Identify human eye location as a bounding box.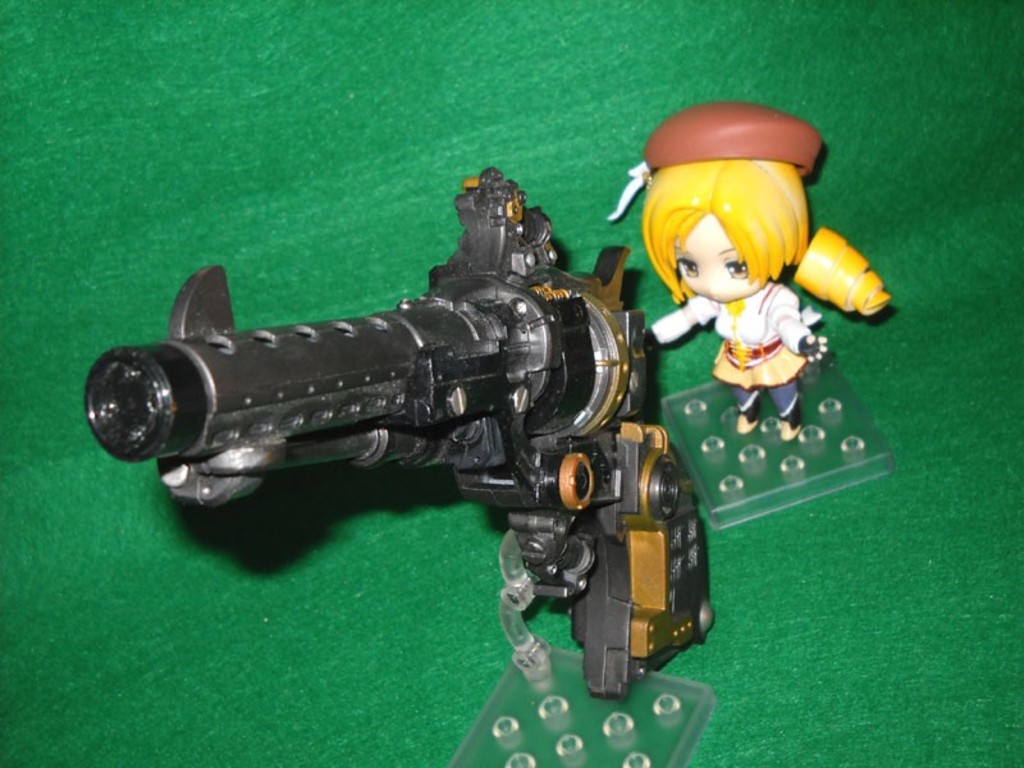
[676,252,701,278].
